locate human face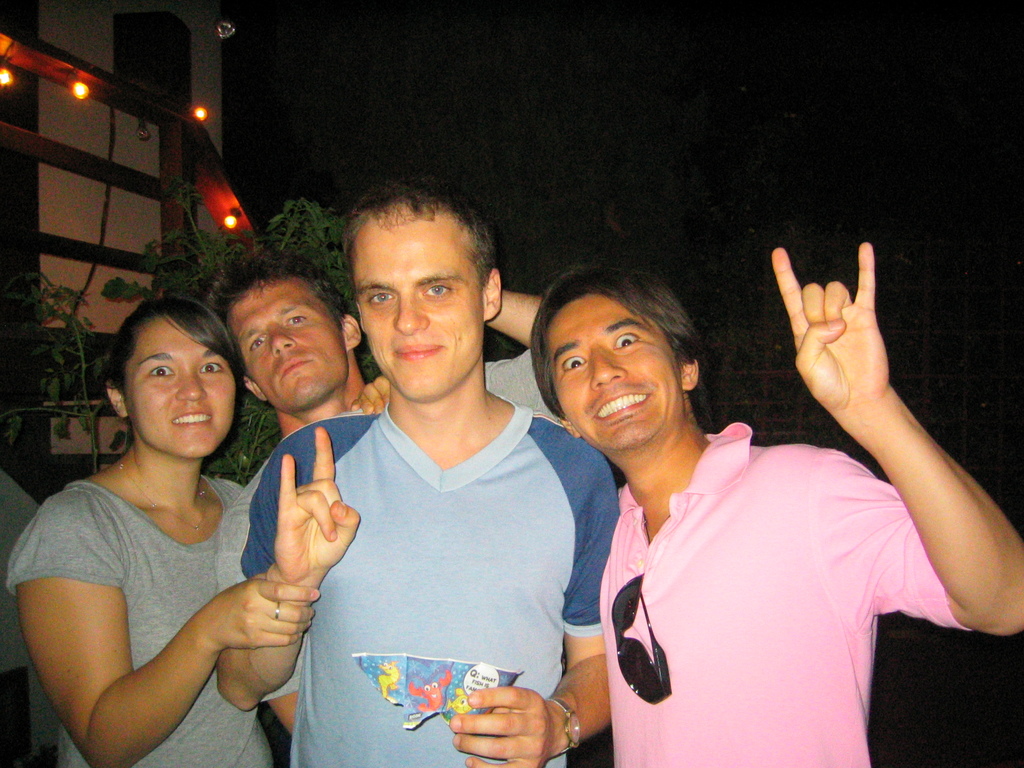
BBox(551, 292, 680, 454)
